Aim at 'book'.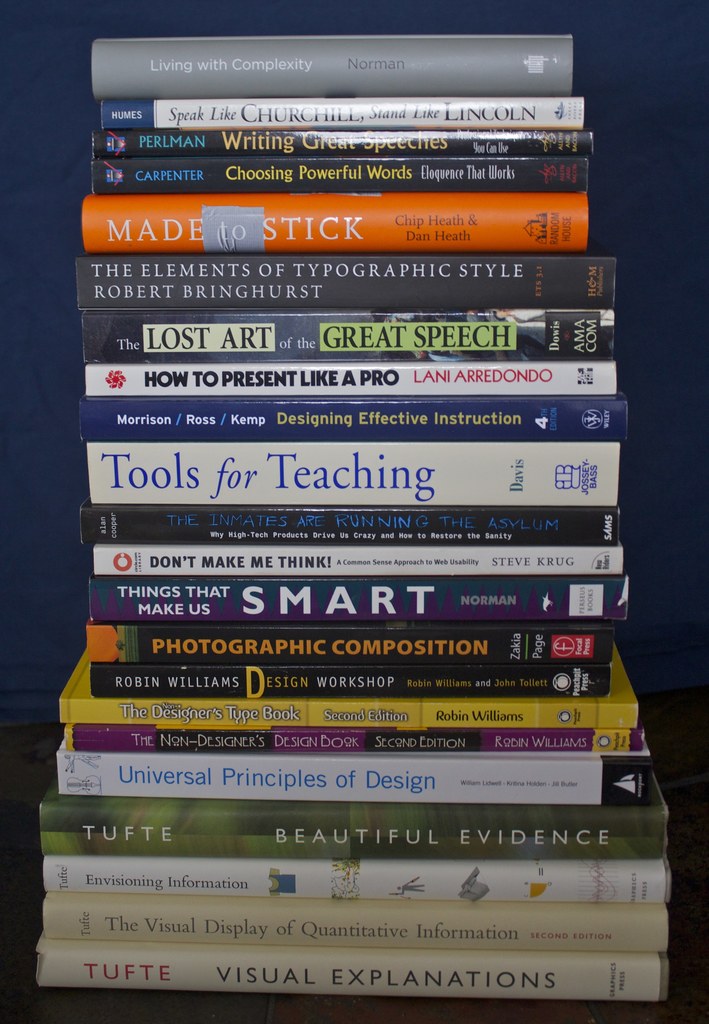
Aimed at left=84, top=567, right=630, bottom=618.
